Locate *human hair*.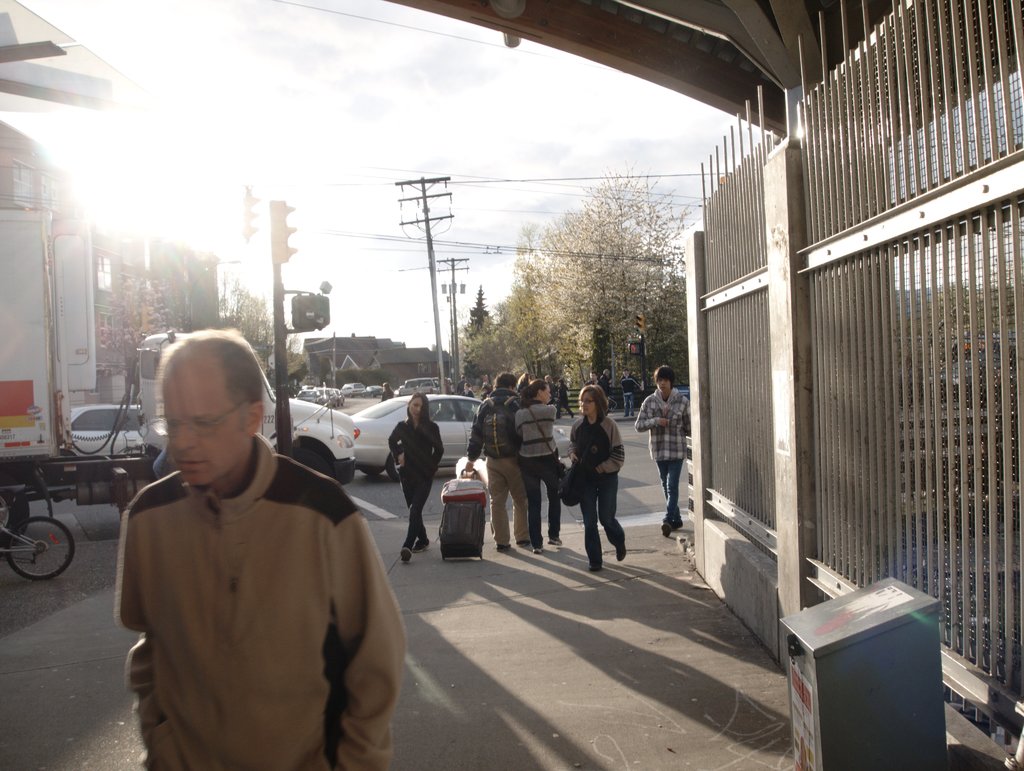
Bounding box: rect(653, 364, 678, 390).
